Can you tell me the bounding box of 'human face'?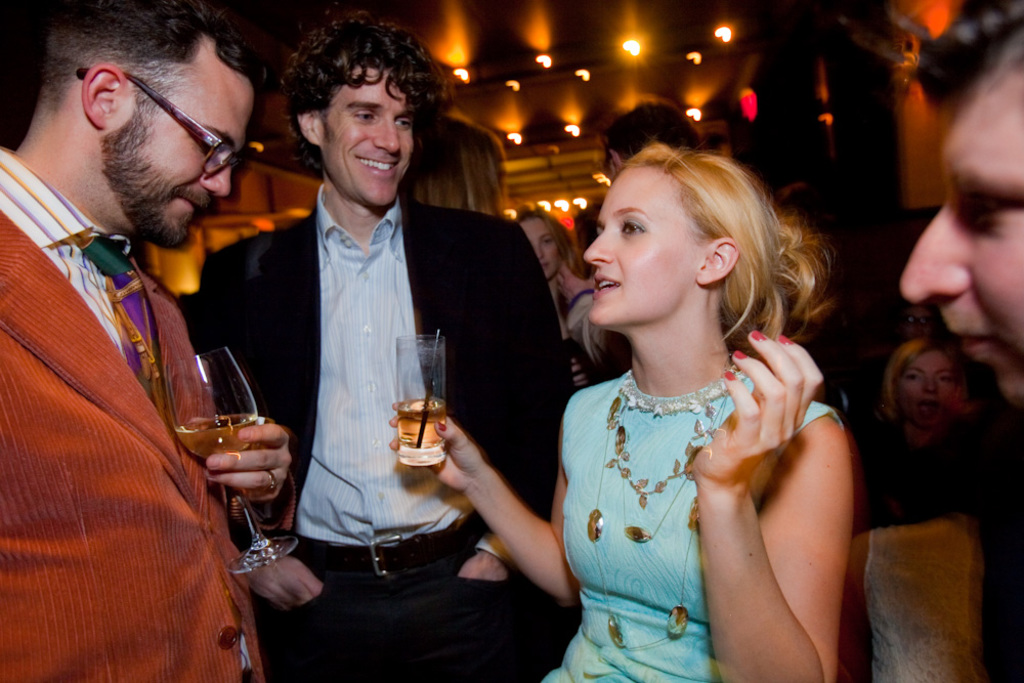
(x1=897, y1=347, x2=956, y2=428).
